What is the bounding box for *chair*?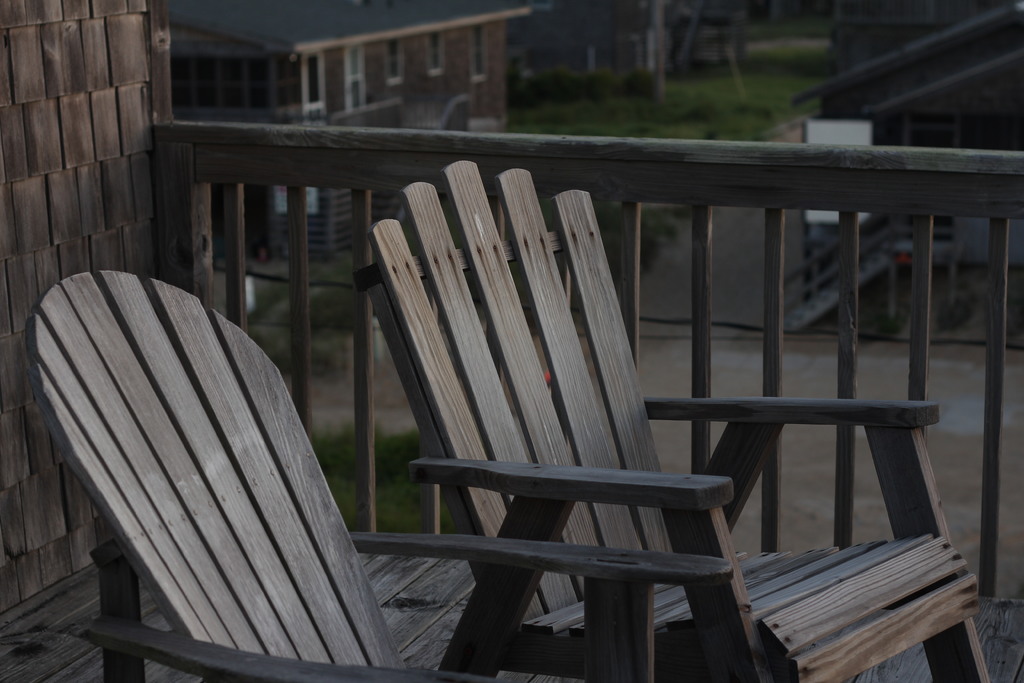
{"left": 22, "top": 256, "right": 733, "bottom": 682}.
